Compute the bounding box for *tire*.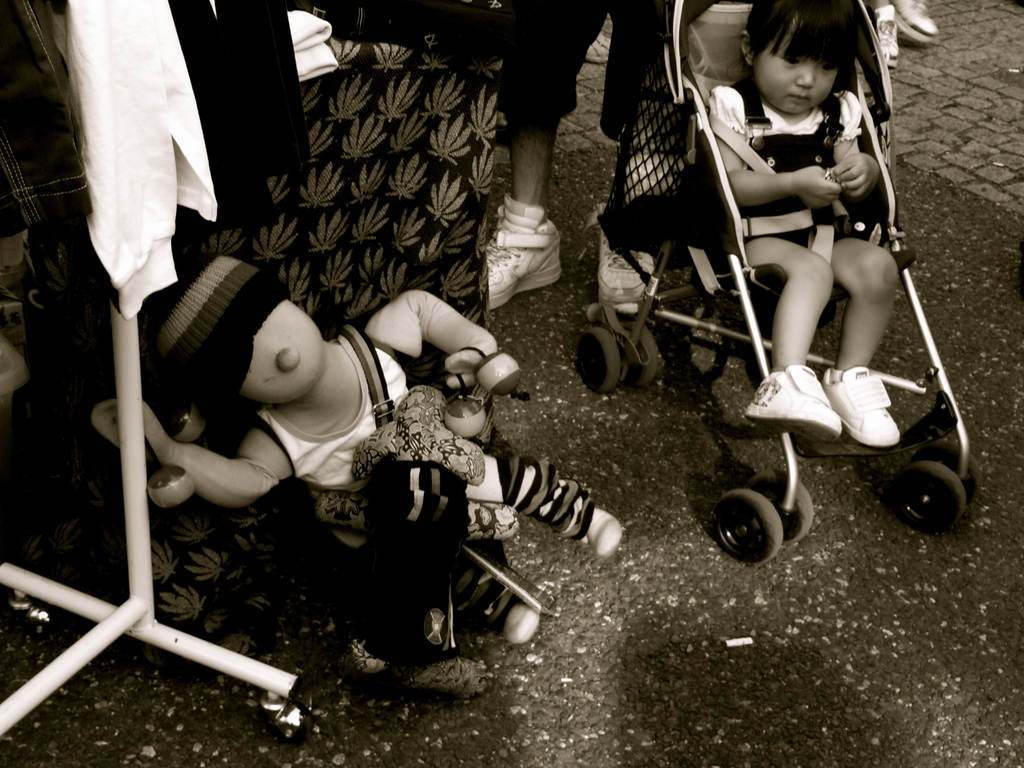
bbox=(577, 330, 620, 393).
